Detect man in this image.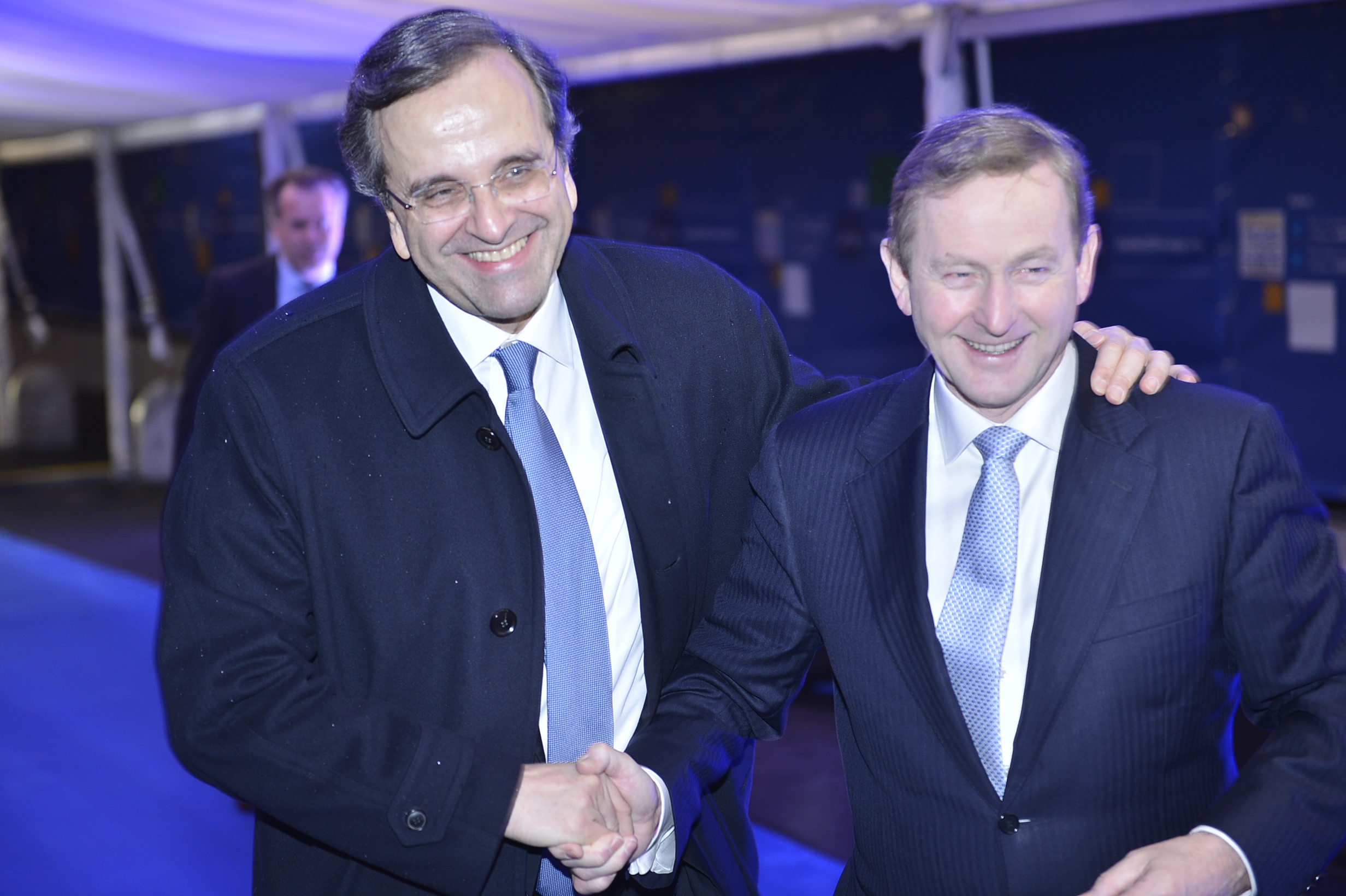
Detection: bbox=[85, 5, 660, 489].
